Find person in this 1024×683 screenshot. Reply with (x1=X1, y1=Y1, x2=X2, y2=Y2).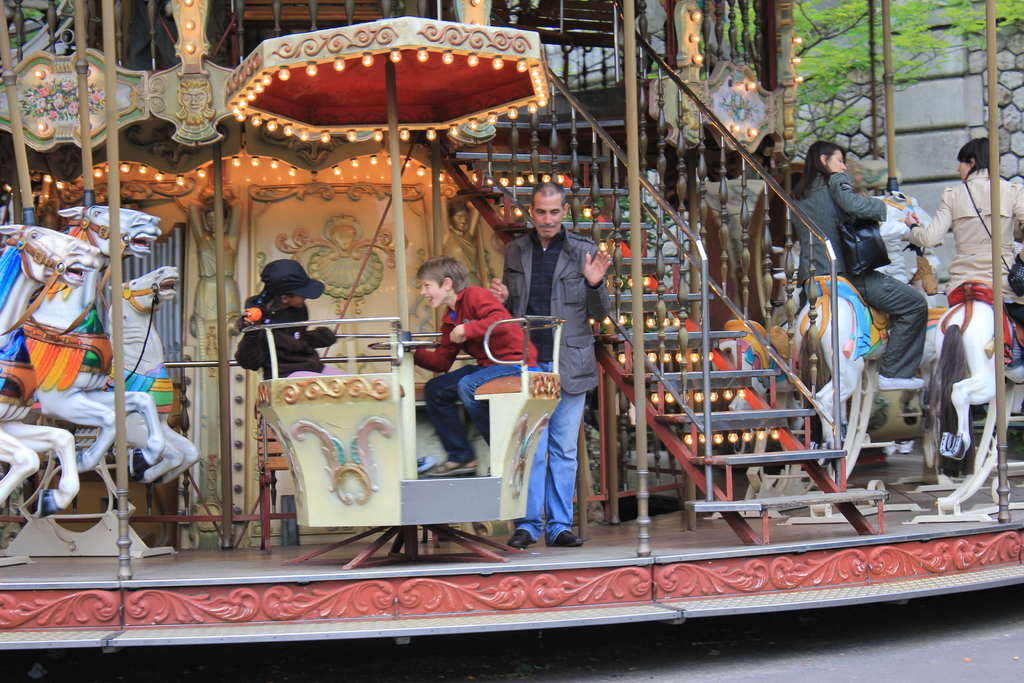
(x1=908, y1=133, x2=1023, y2=352).
